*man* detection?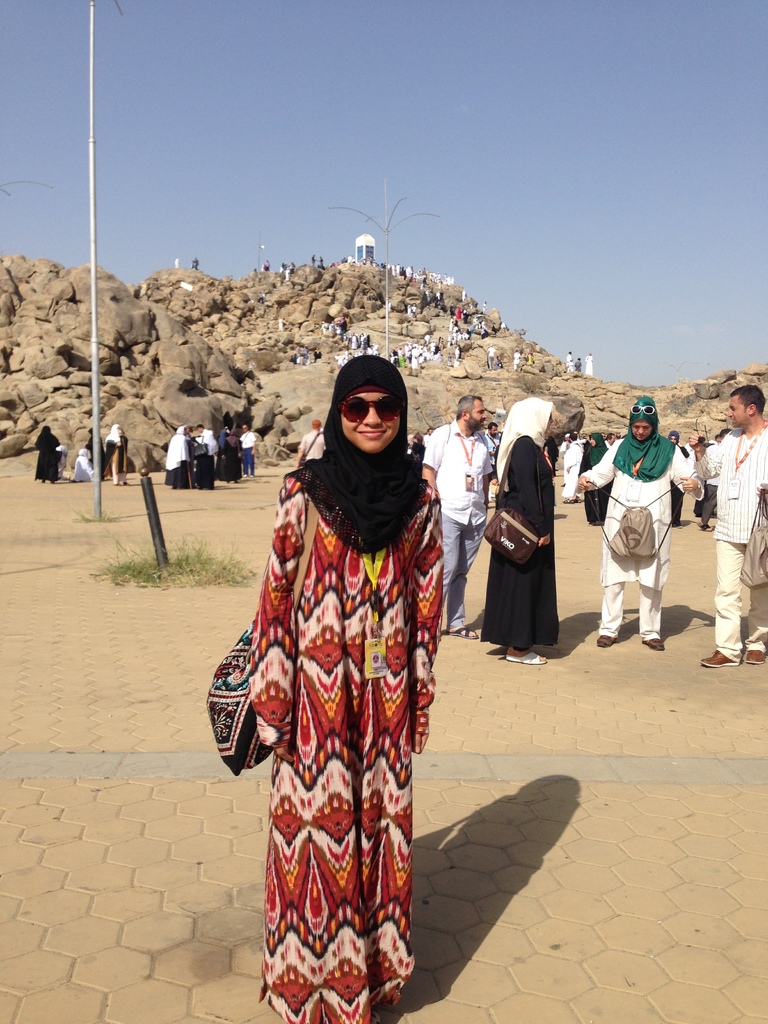
<region>447, 335, 452, 346</region>
